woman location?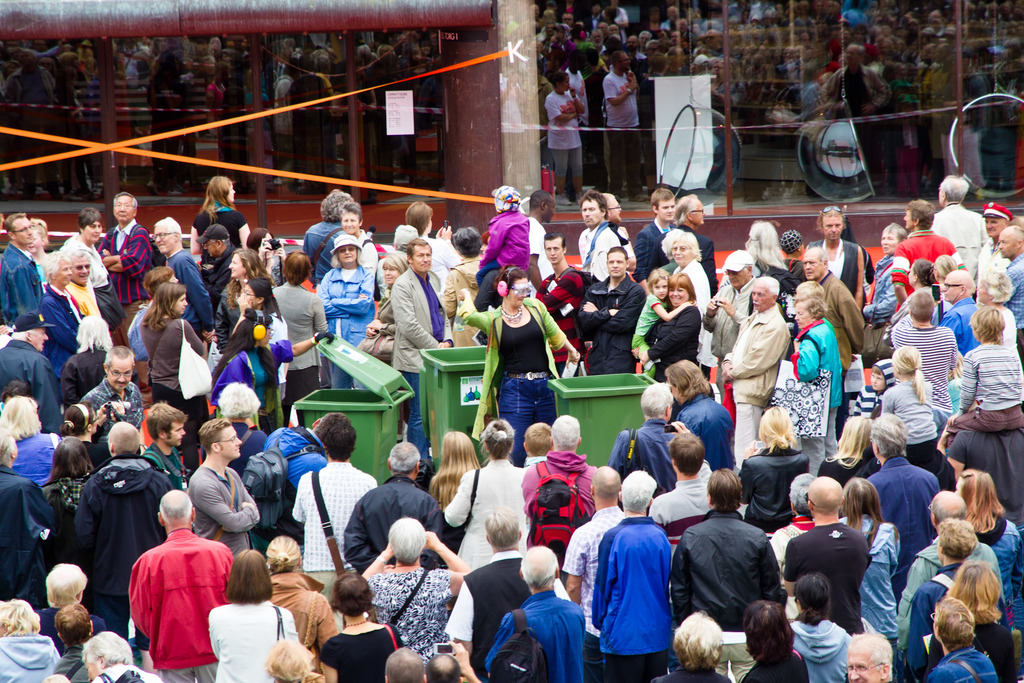
0,396,60,486
